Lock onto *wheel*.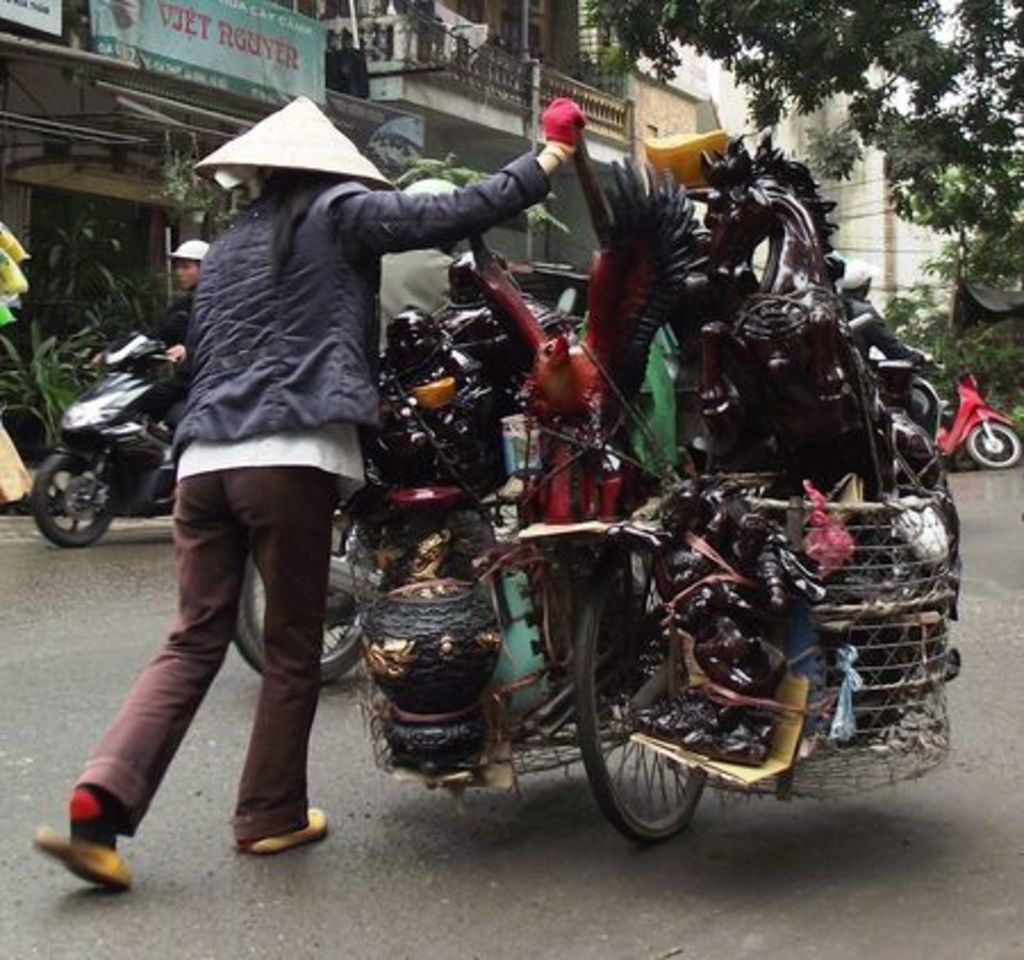
Locked: BBox(965, 421, 1022, 469).
